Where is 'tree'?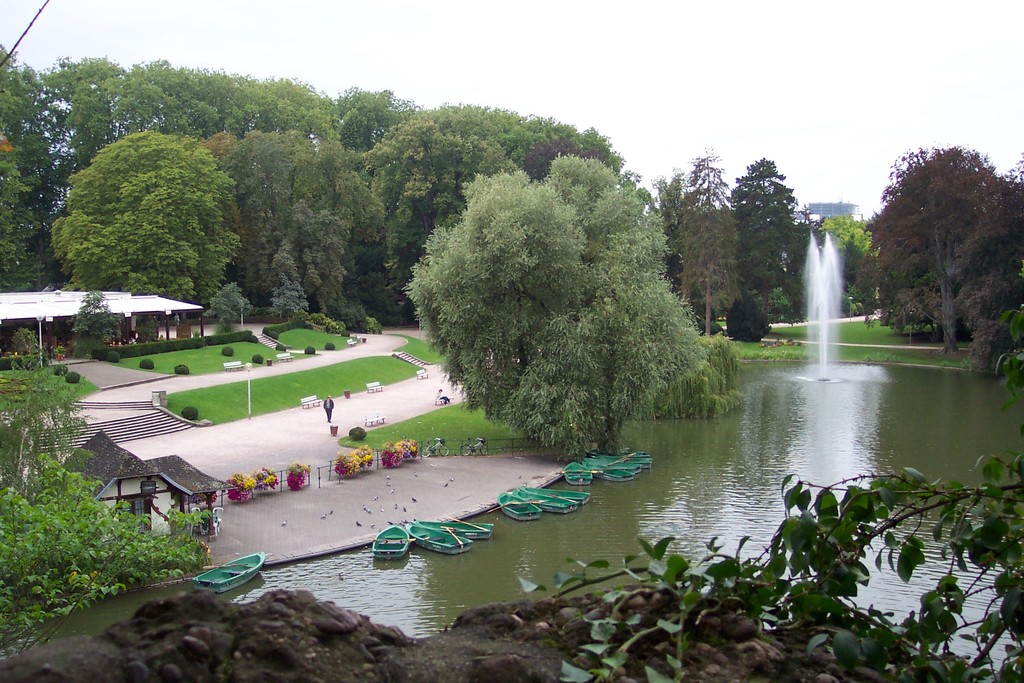
[x1=495, y1=444, x2=1023, y2=682].
